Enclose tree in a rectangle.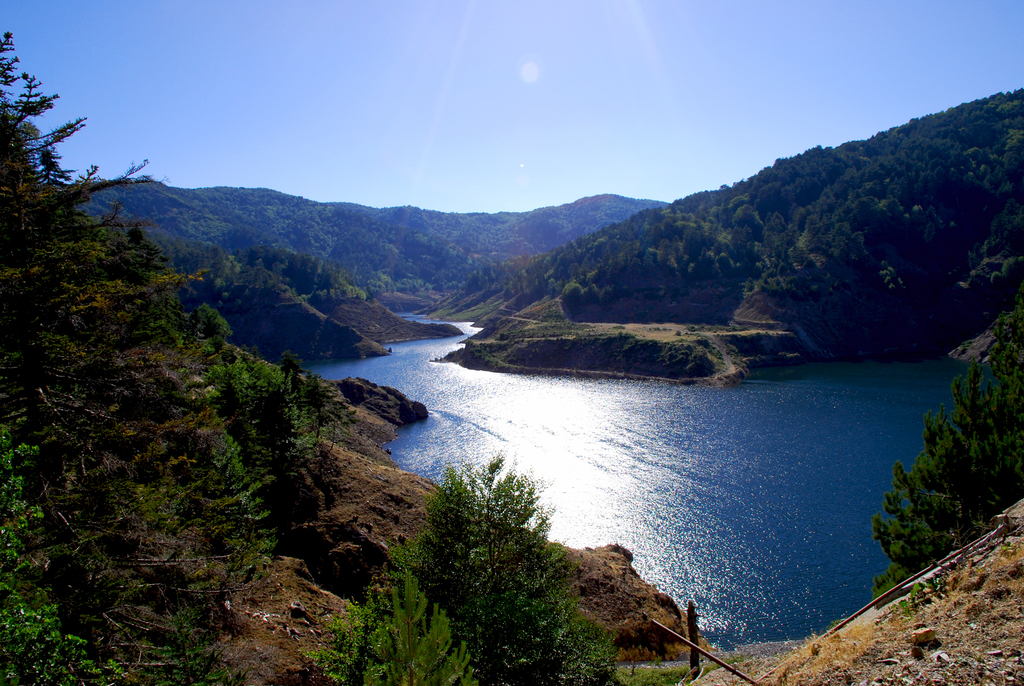
(202,360,326,501).
